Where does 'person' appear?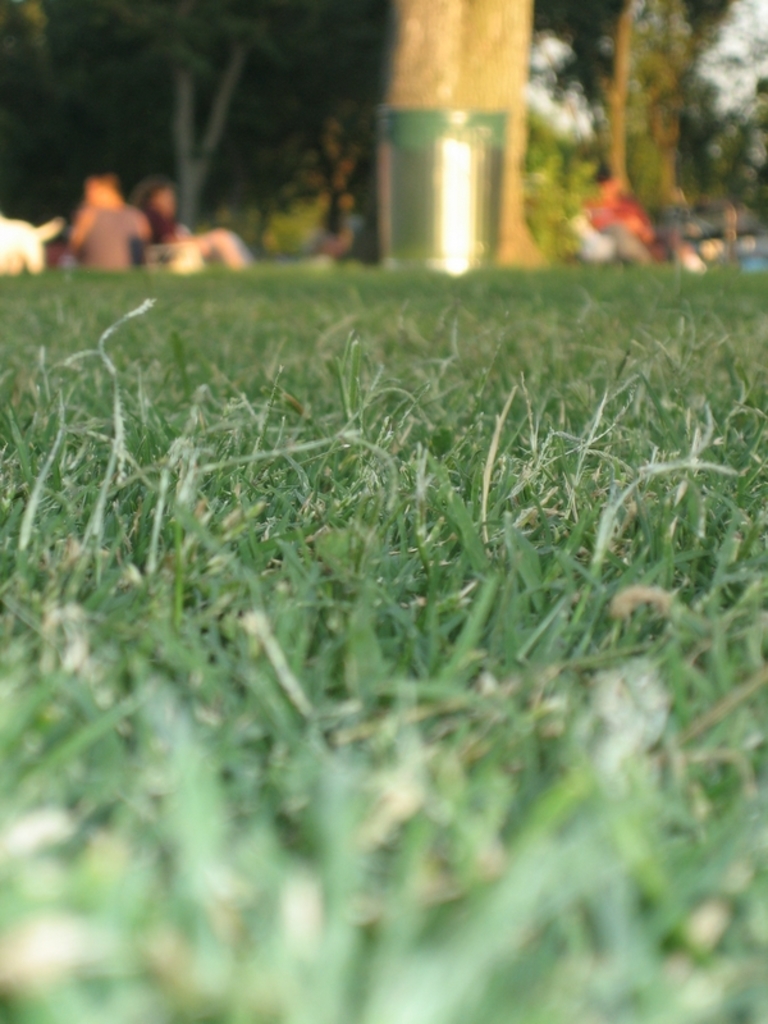
Appears at bbox=[68, 172, 155, 265].
